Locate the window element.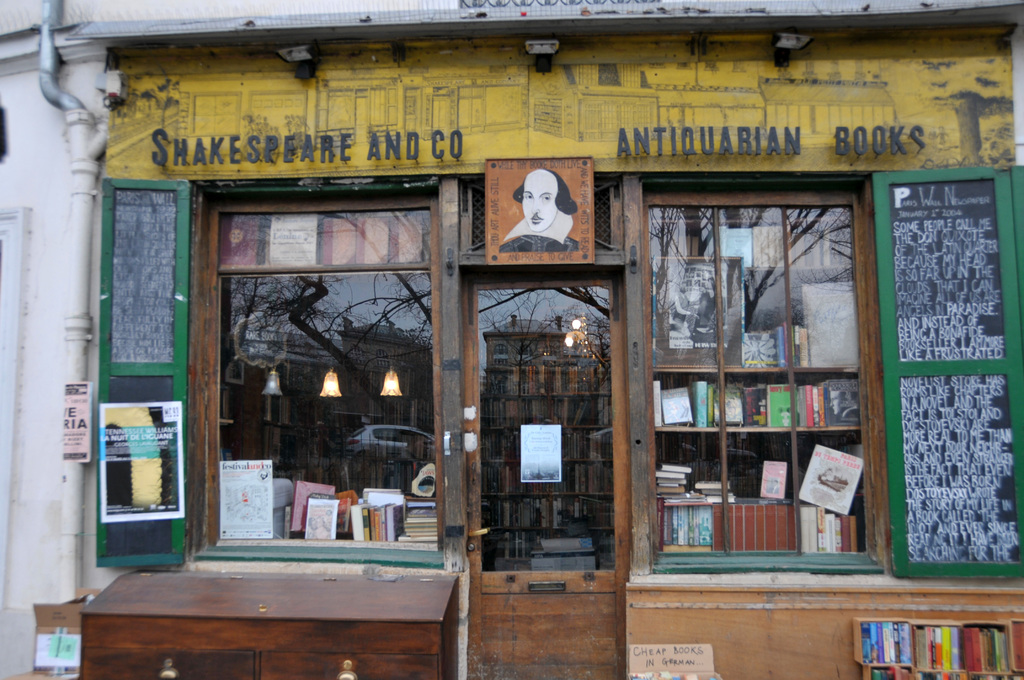
Element bbox: 638 164 1023 585.
